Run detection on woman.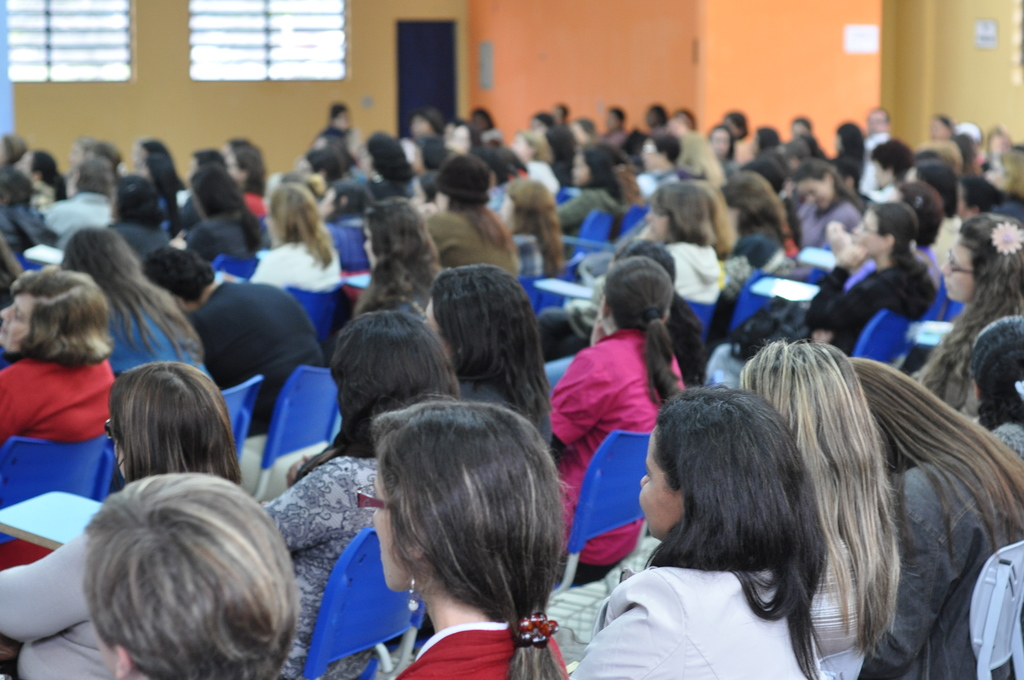
Result: crop(710, 172, 801, 327).
